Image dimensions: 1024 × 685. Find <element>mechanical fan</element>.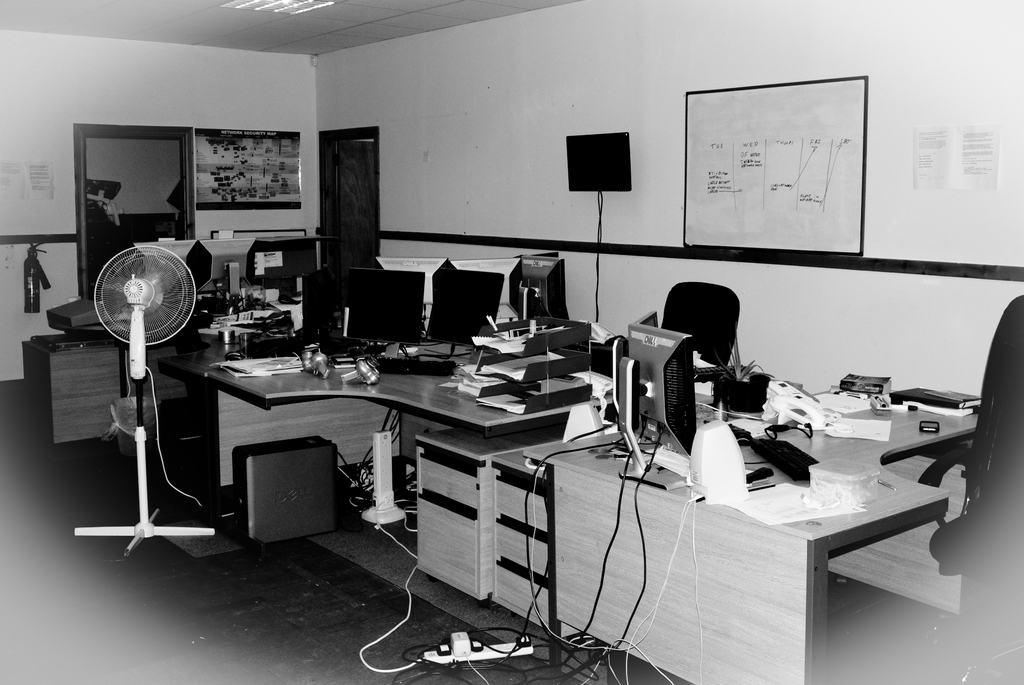
{"x1": 73, "y1": 244, "x2": 216, "y2": 555}.
